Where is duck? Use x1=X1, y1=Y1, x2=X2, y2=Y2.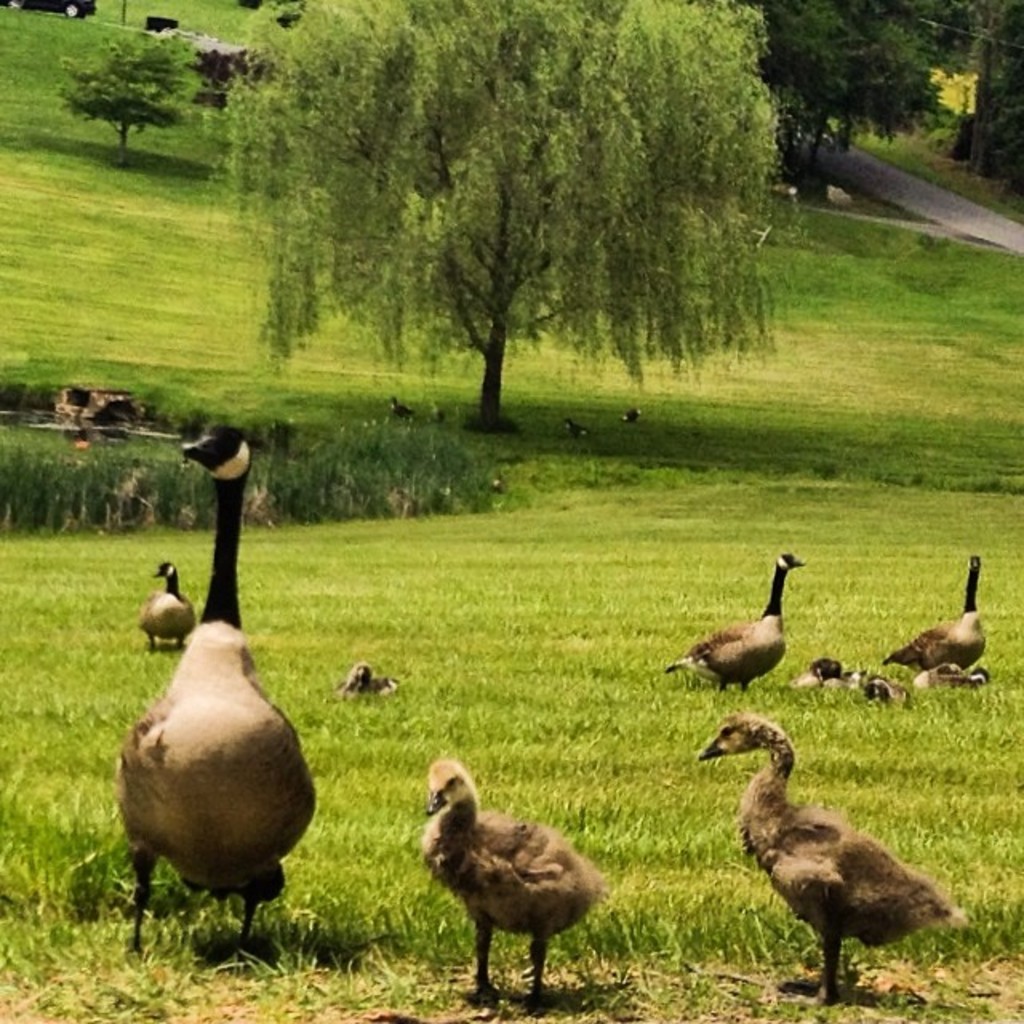
x1=704, y1=712, x2=958, y2=1006.
